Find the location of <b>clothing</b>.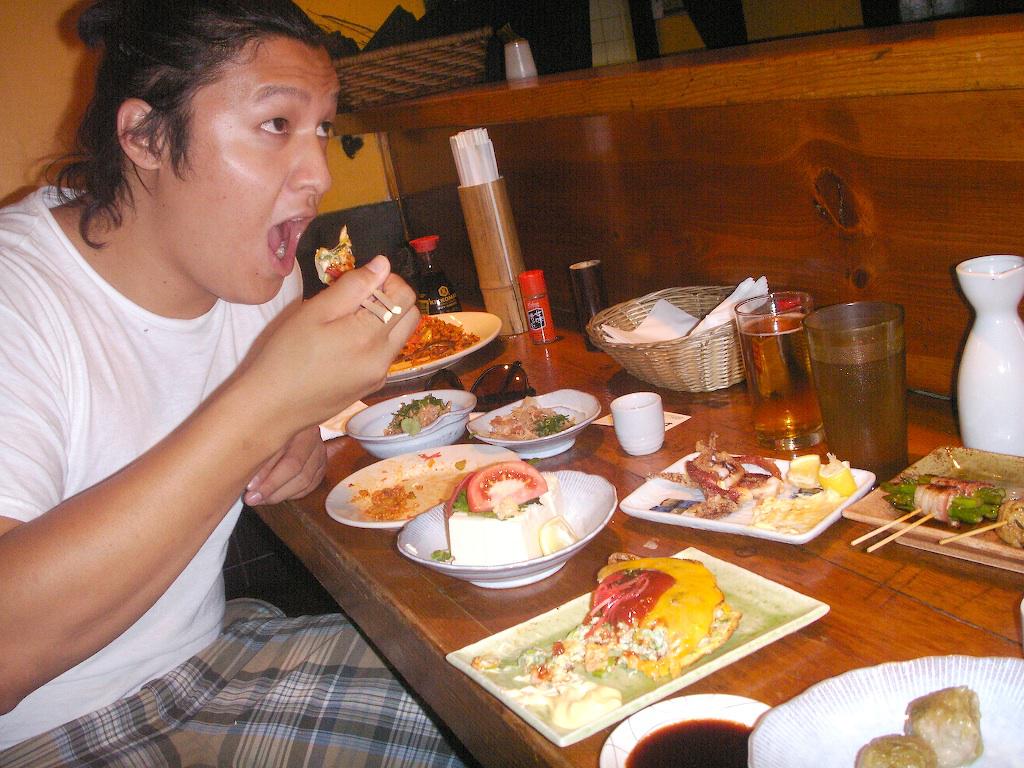
Location: 0:186:477:767.
